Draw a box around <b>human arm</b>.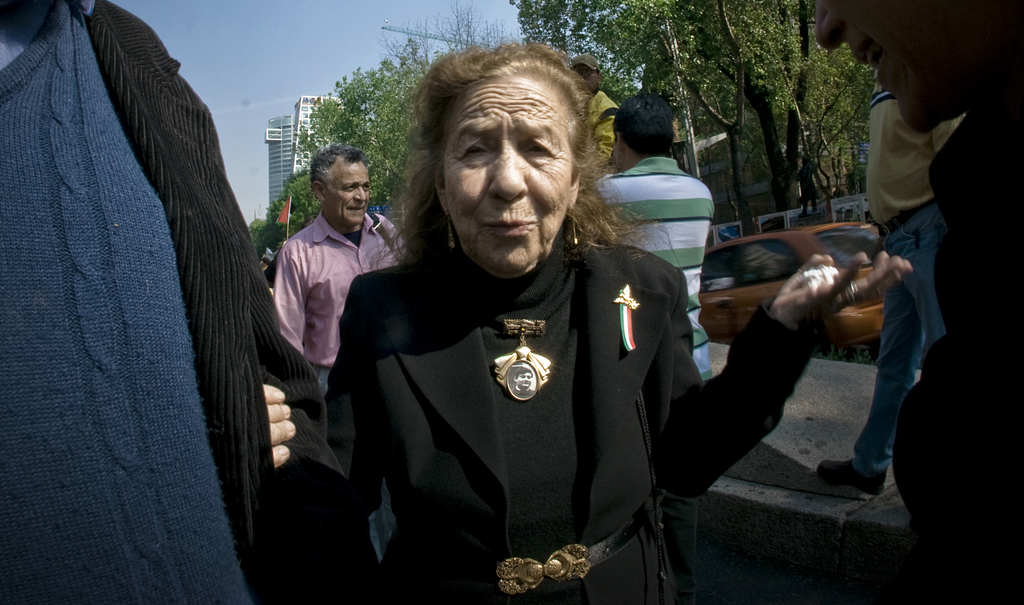
304:349:370:508.
